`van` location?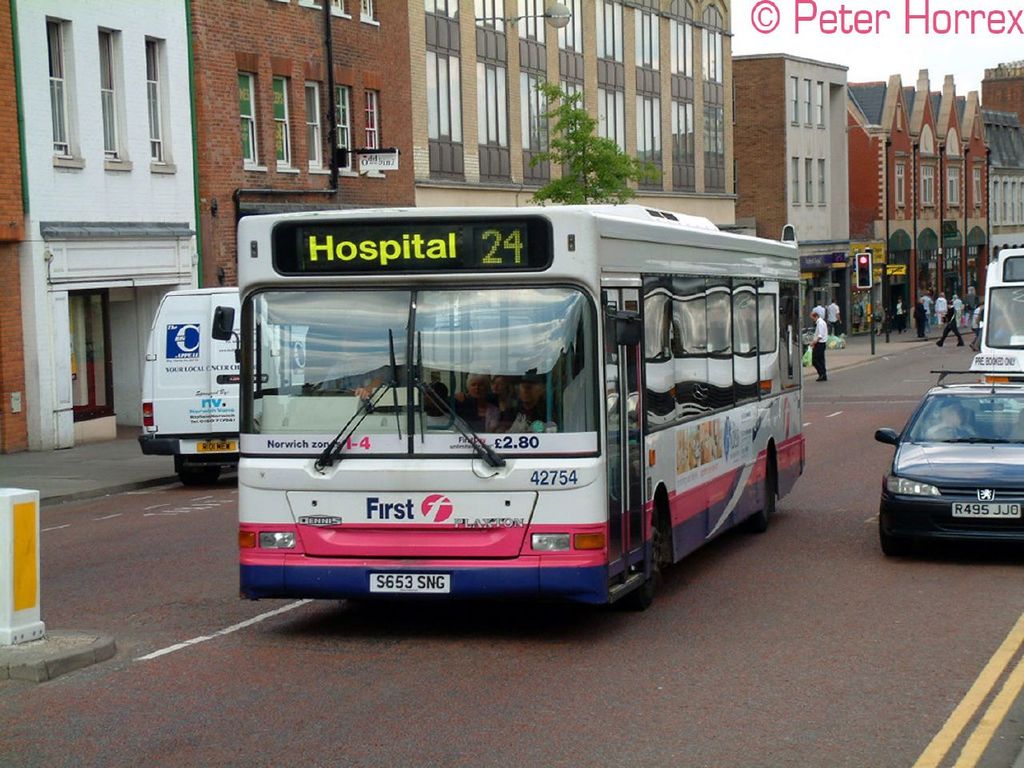
x1=135 y1=282 x2=309 y2=486
